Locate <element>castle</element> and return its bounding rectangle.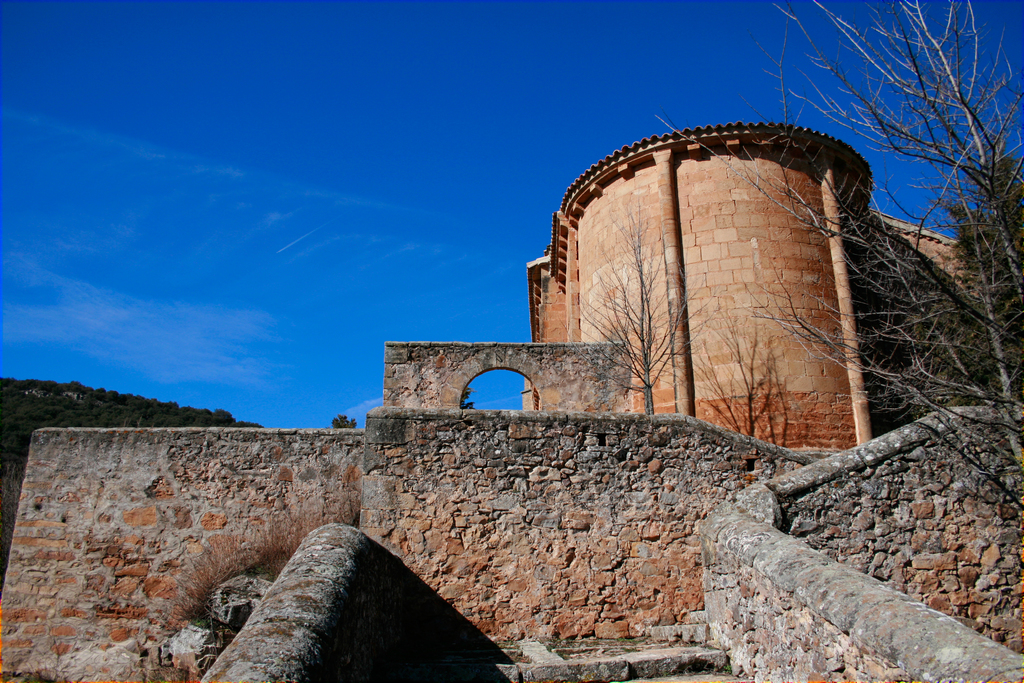
region(56, 86, 927, 664).
